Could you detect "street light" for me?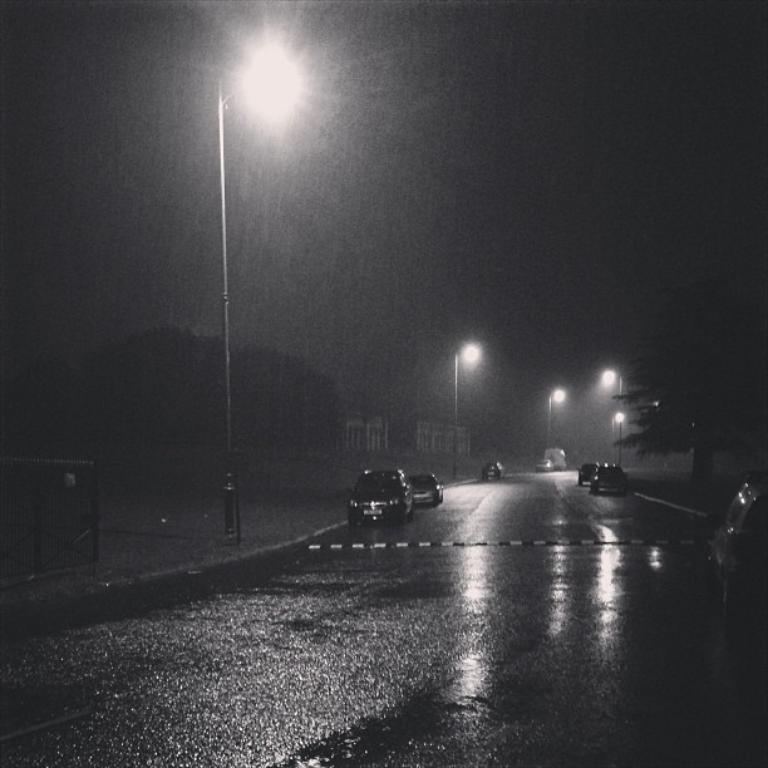
Detection result: {"left": 607, "top": 412, "right": 622, "bottom": 466}.
